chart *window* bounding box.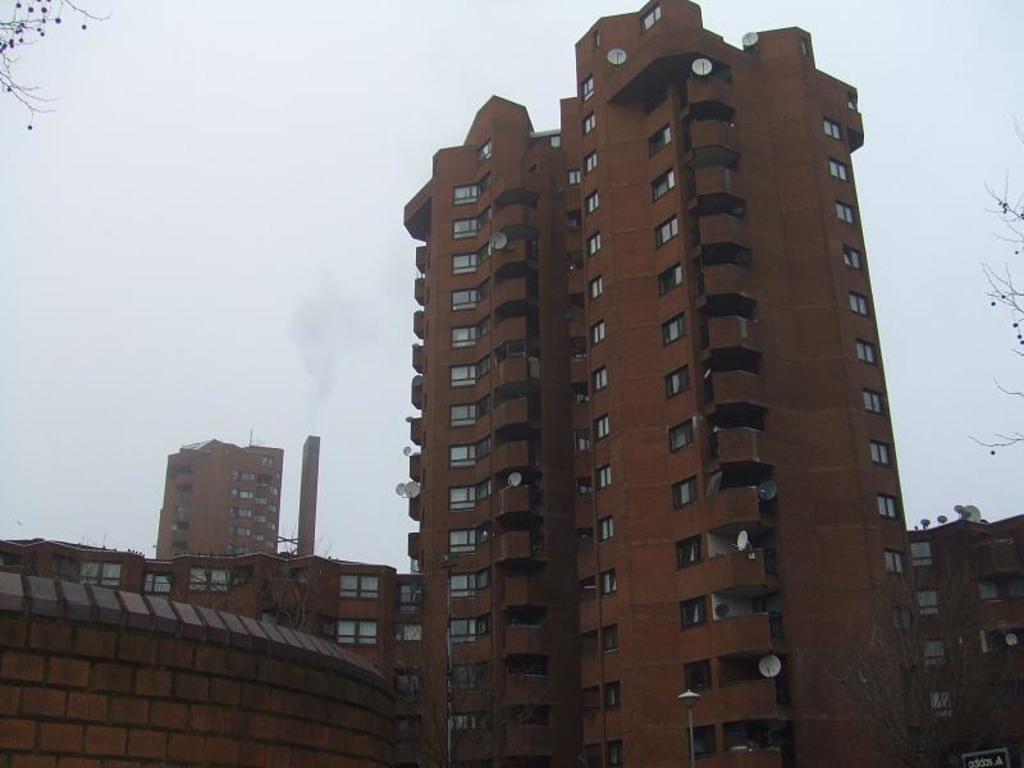
Charted: [396,584,422,612].
